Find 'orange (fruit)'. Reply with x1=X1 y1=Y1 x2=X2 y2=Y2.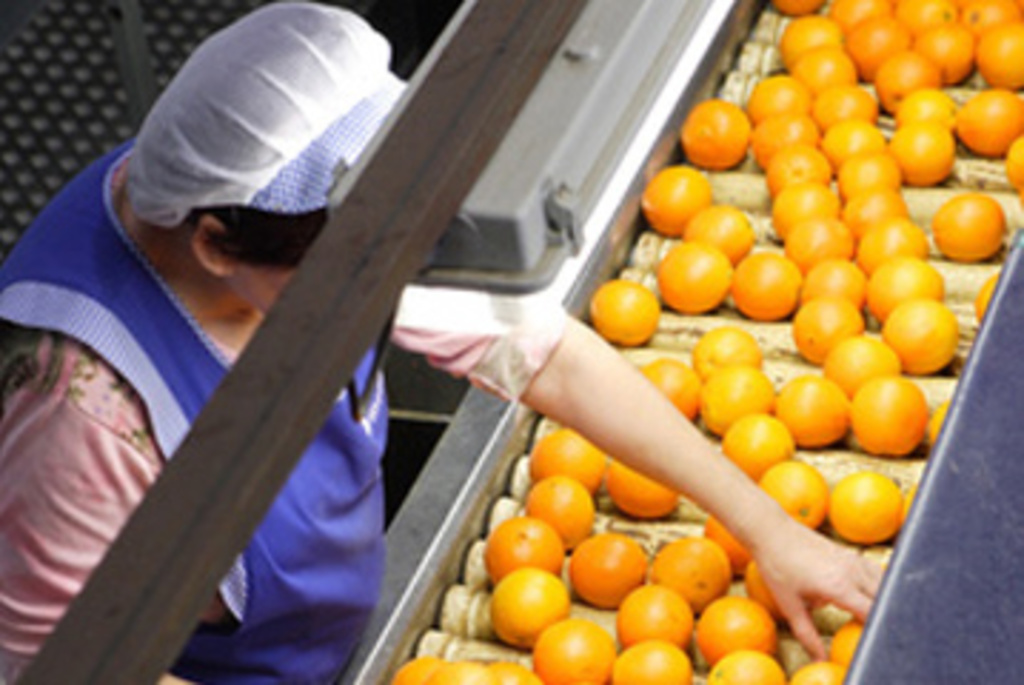
x1=687 y1=97 x2=742 y2=163.
